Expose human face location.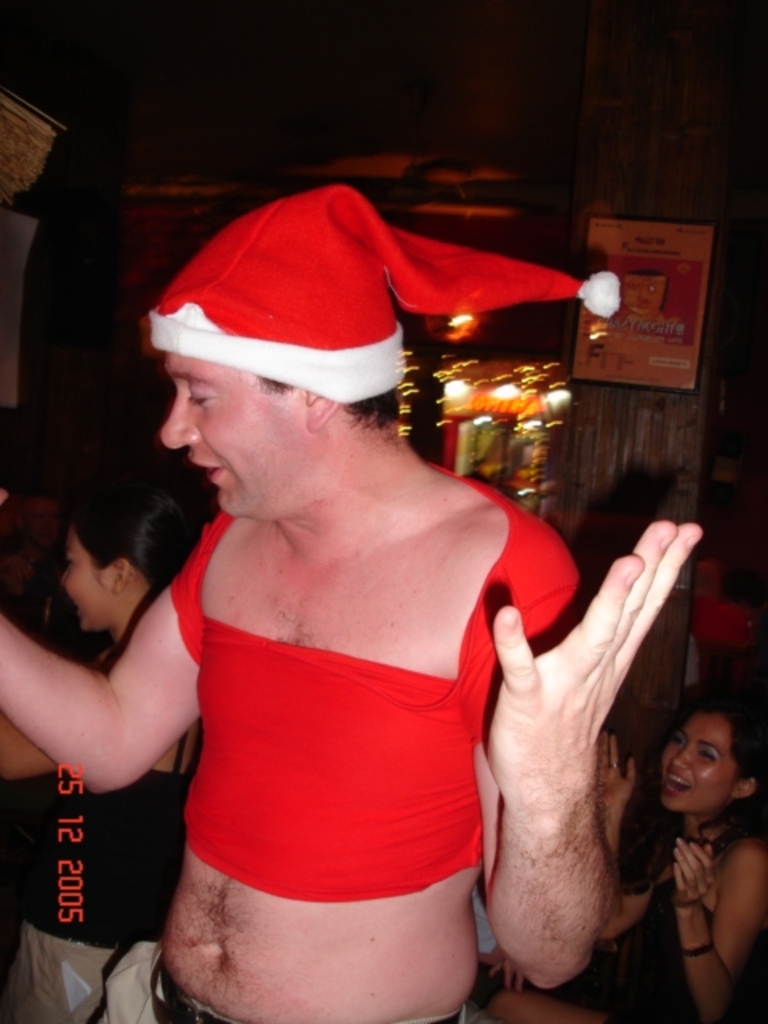
Exposed at bbox=(160, 354, 334, 517).
